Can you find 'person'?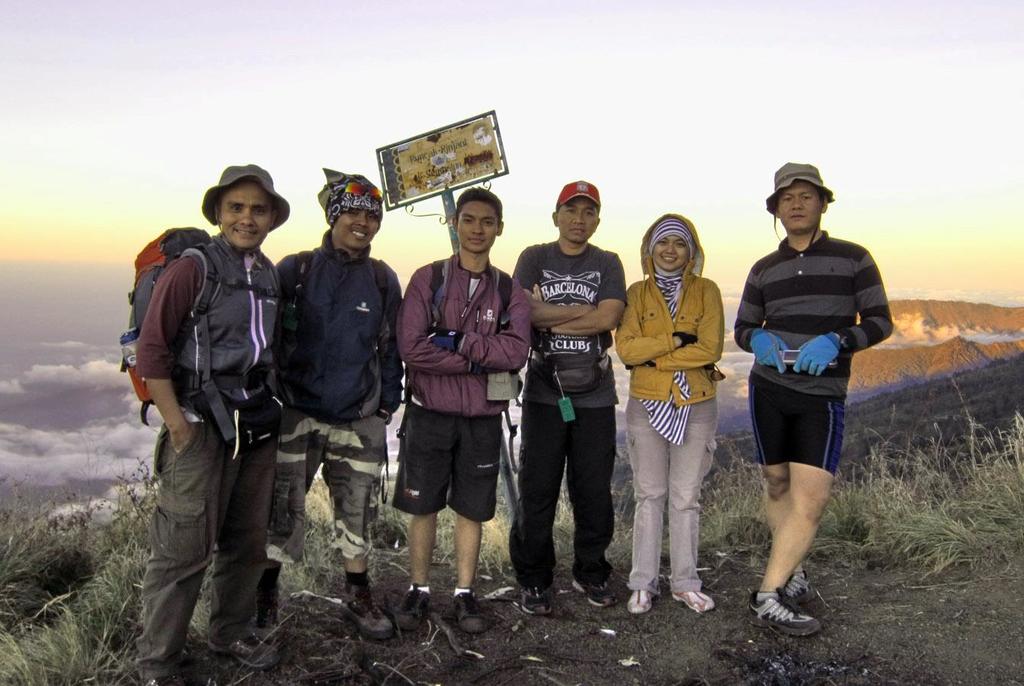
Yes, bounding box: left=726, top=172, right=879, bottom=603.
